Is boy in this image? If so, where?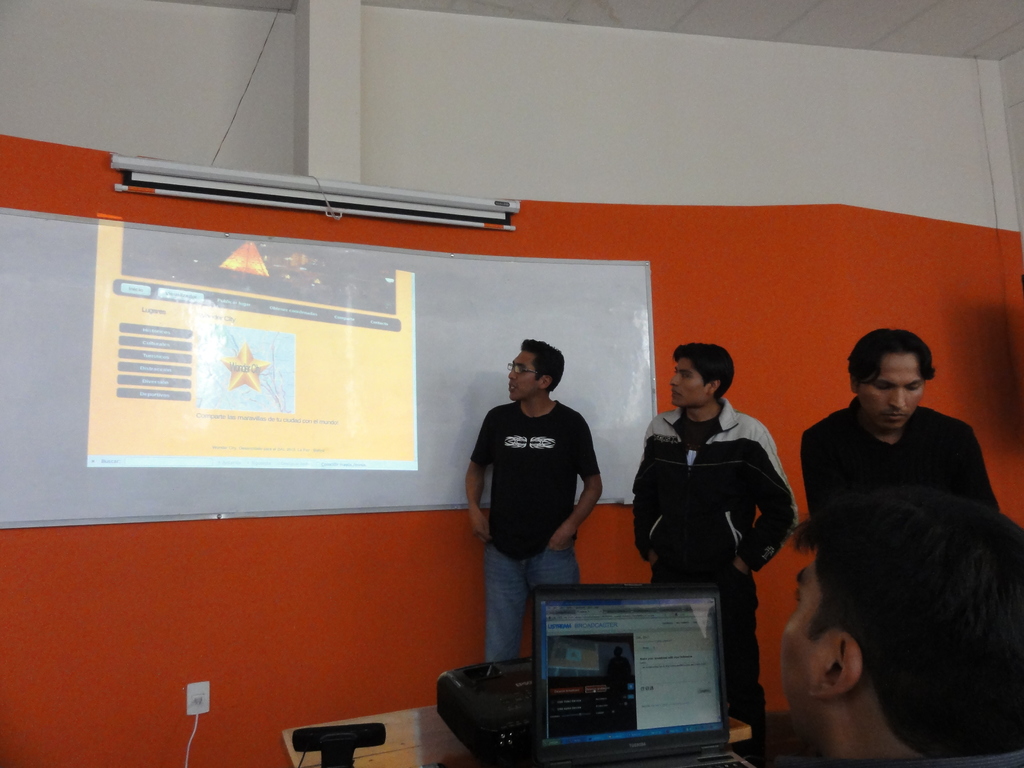
Yes, at select_region(769, 372, 1019, 700).
